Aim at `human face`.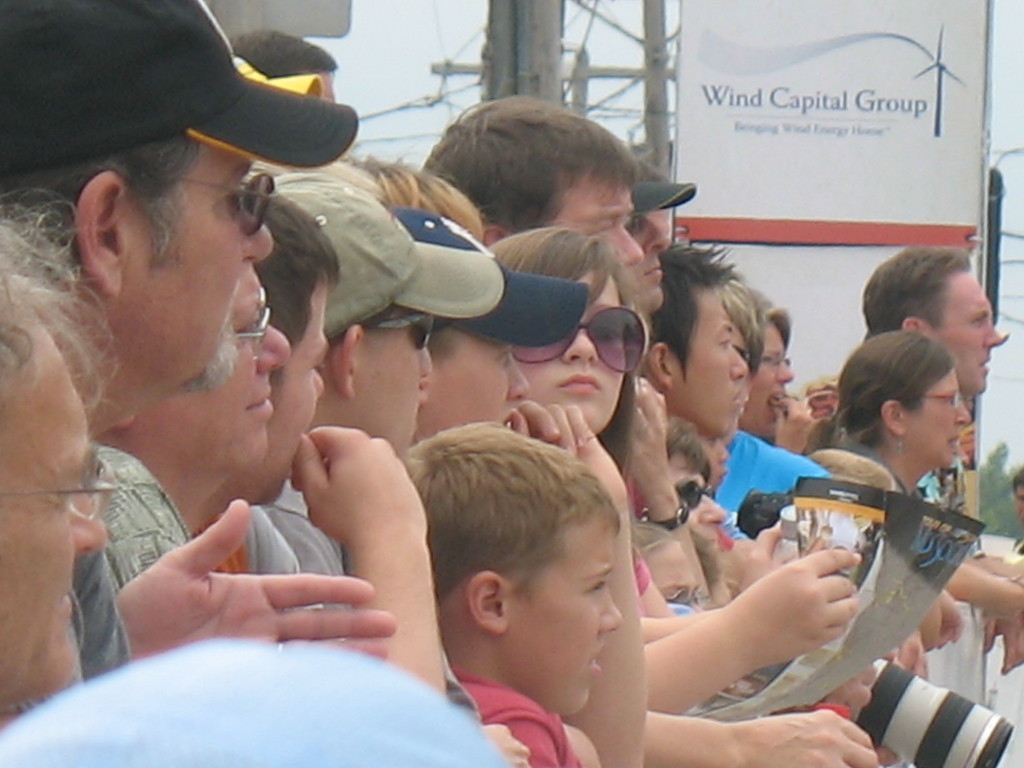
Aimed at (740, 325, 796, 433).
